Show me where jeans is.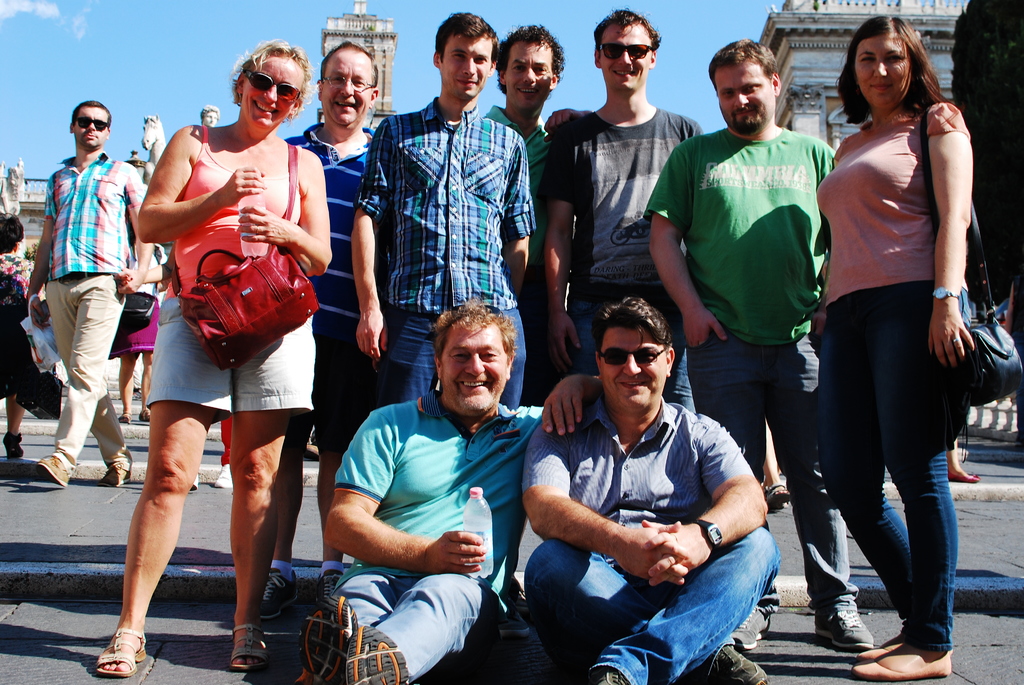
jeans is at {"left": 328, "top": 565, "right": 483, "bottom": 670}.
